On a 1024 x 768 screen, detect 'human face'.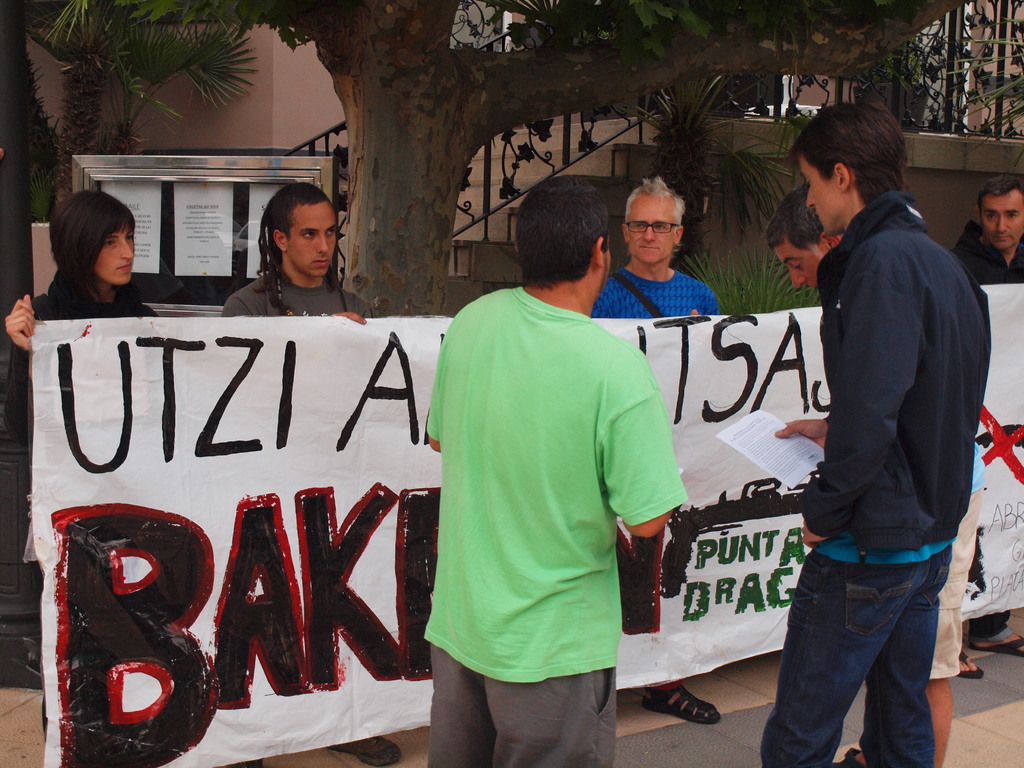
(left=976, top=186, right=1021, bottom=252).
